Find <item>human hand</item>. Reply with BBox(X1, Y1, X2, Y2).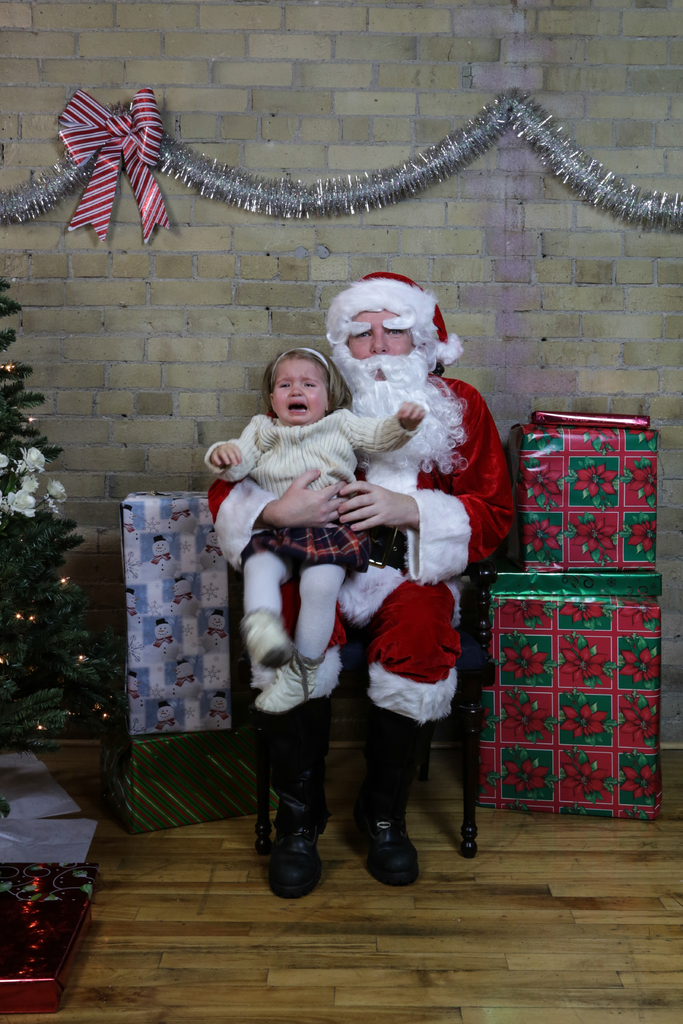
BBox(393, 402, 428, 431).
